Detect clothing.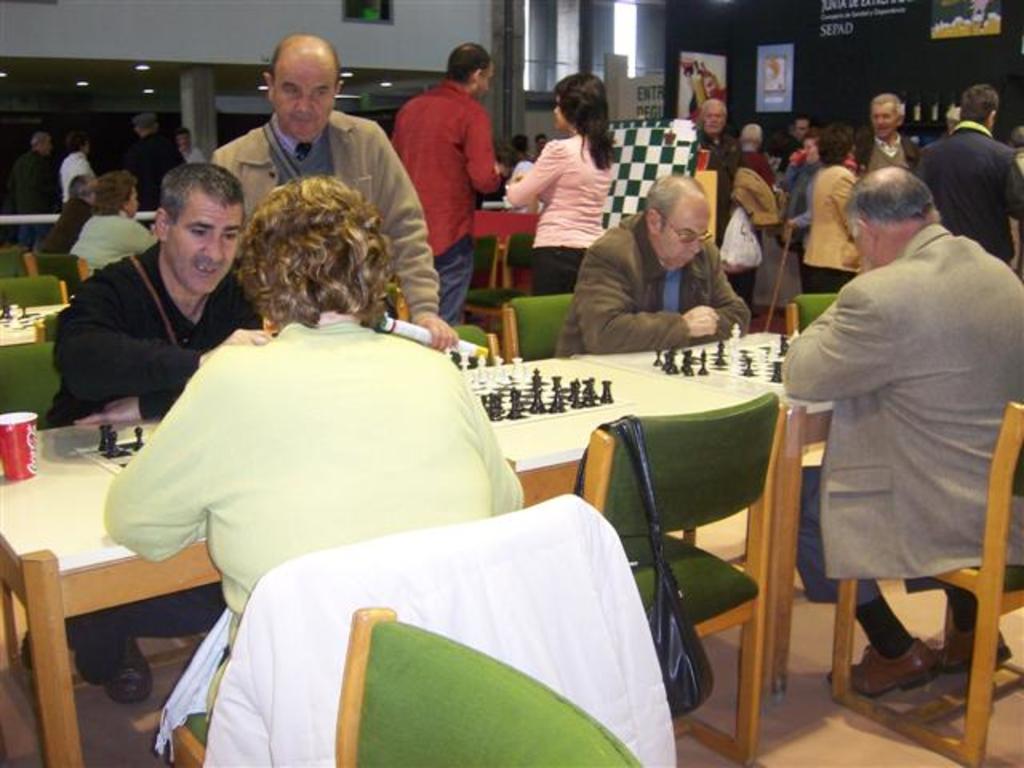
Detected at [left=43, top=237, right=269, bottom=422].
